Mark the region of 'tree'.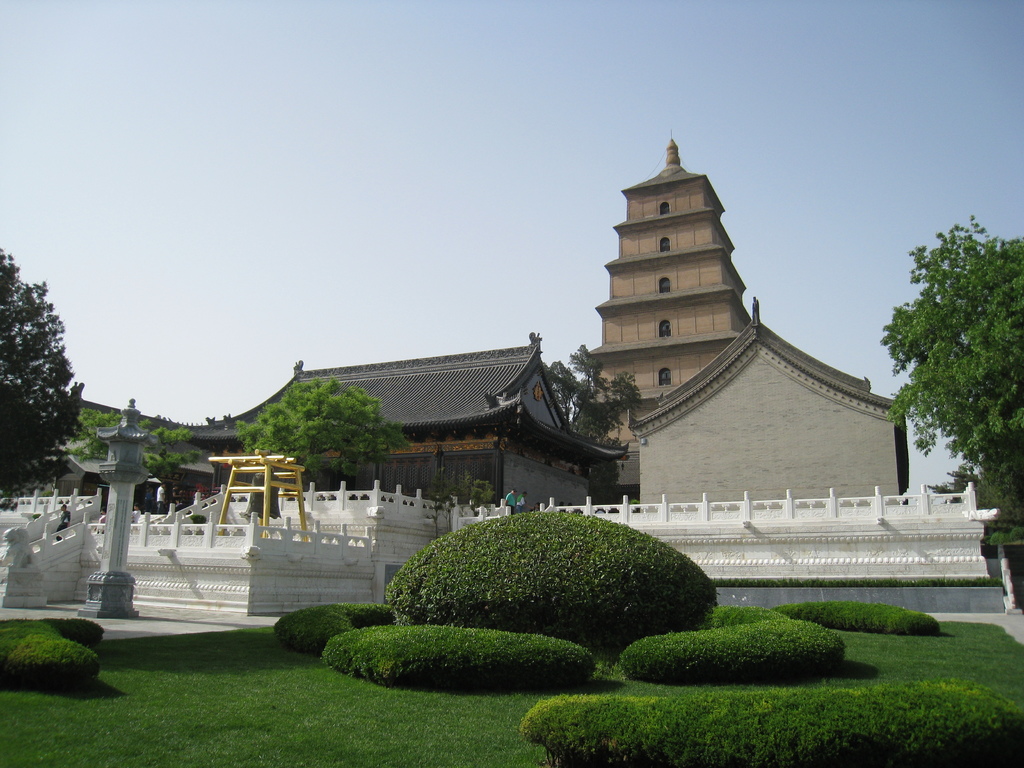
Region: left=0, top=247, right=91, bottom=499.
